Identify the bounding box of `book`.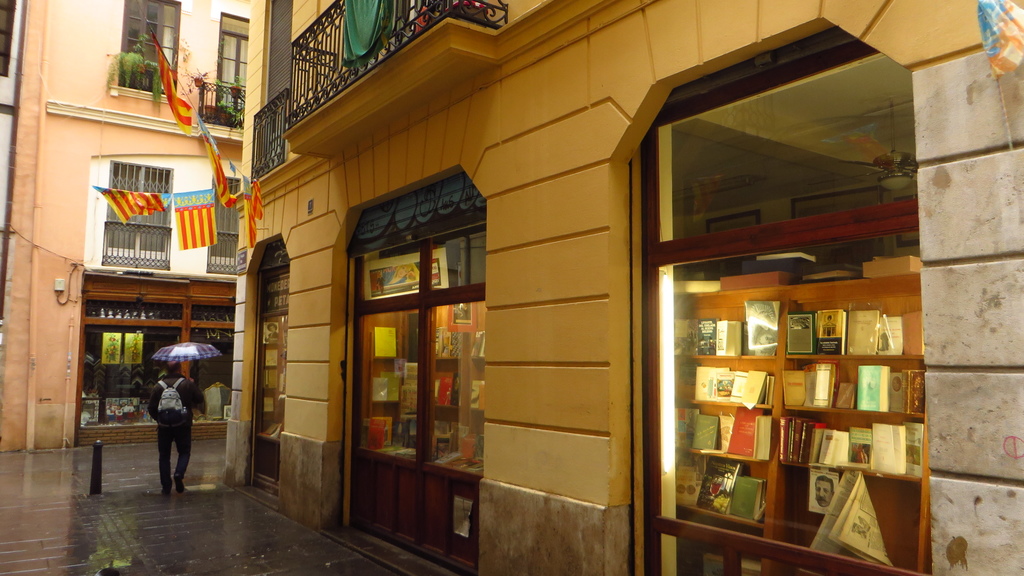
371 370 396 404.
